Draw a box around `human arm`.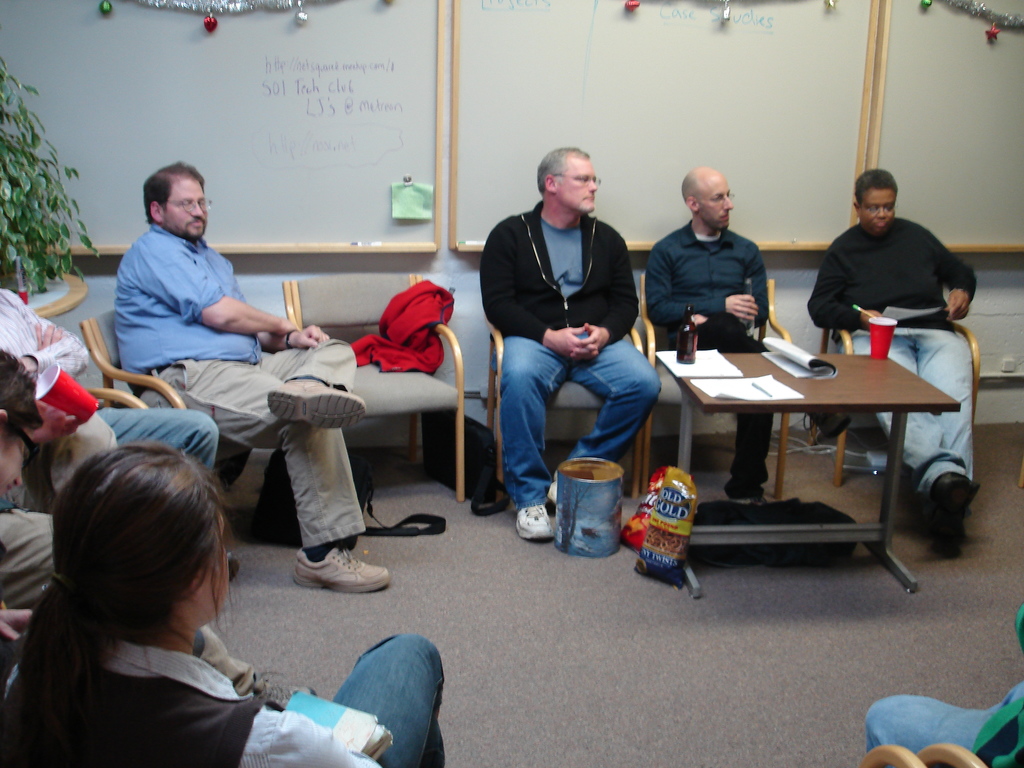
select_region(491, 221, 599, 368).
